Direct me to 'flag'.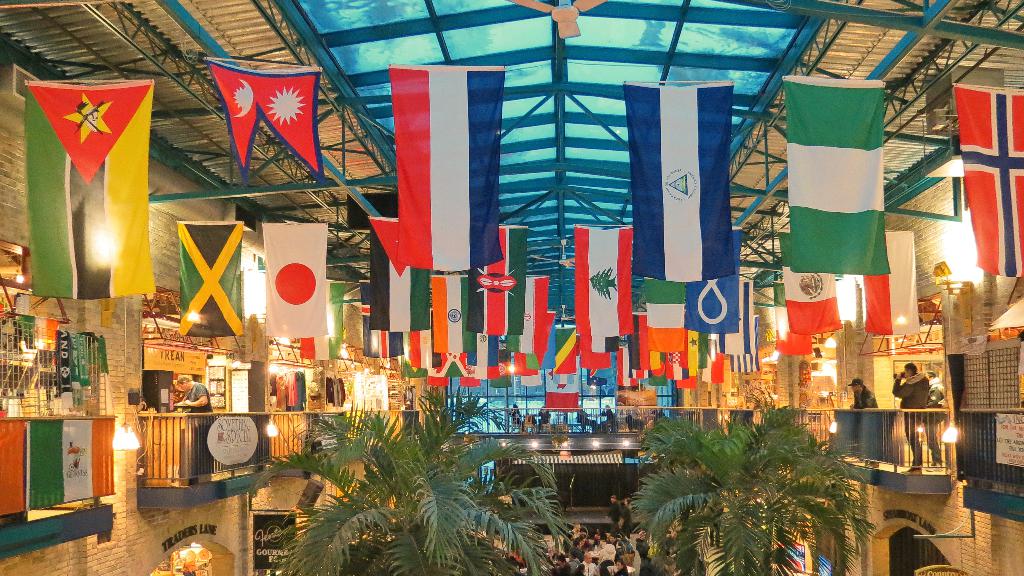
Direction: 616/347/642/390.
